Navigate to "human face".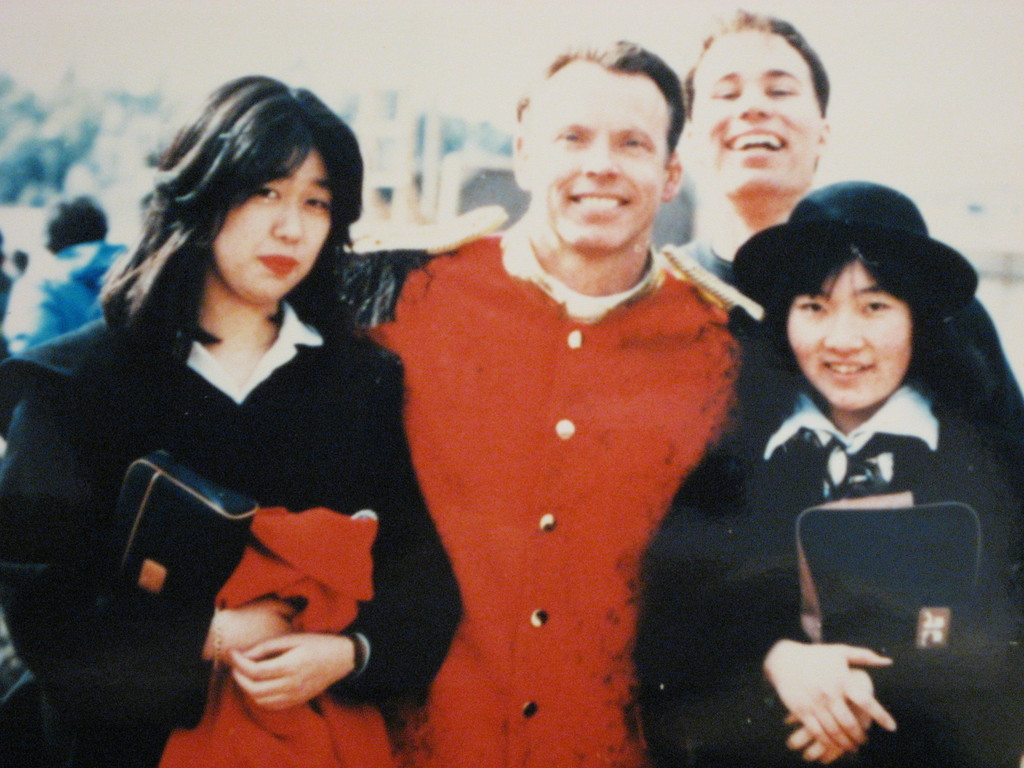
Navigation target: 212/145/332/307.
